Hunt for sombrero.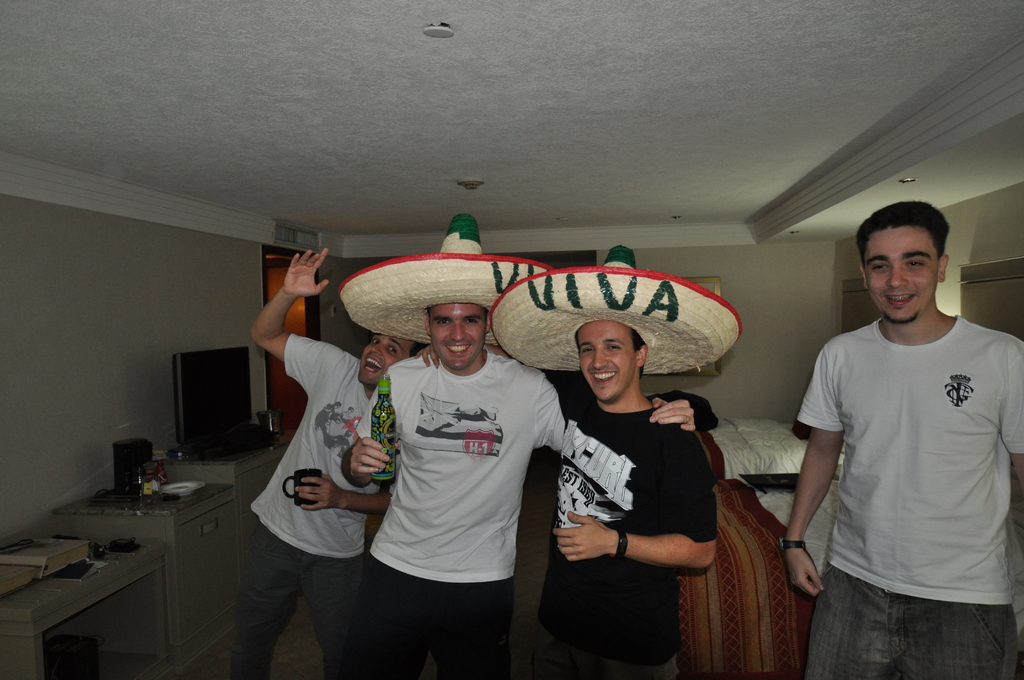
Hunted down at Rect(337, 211, 557, 344).
